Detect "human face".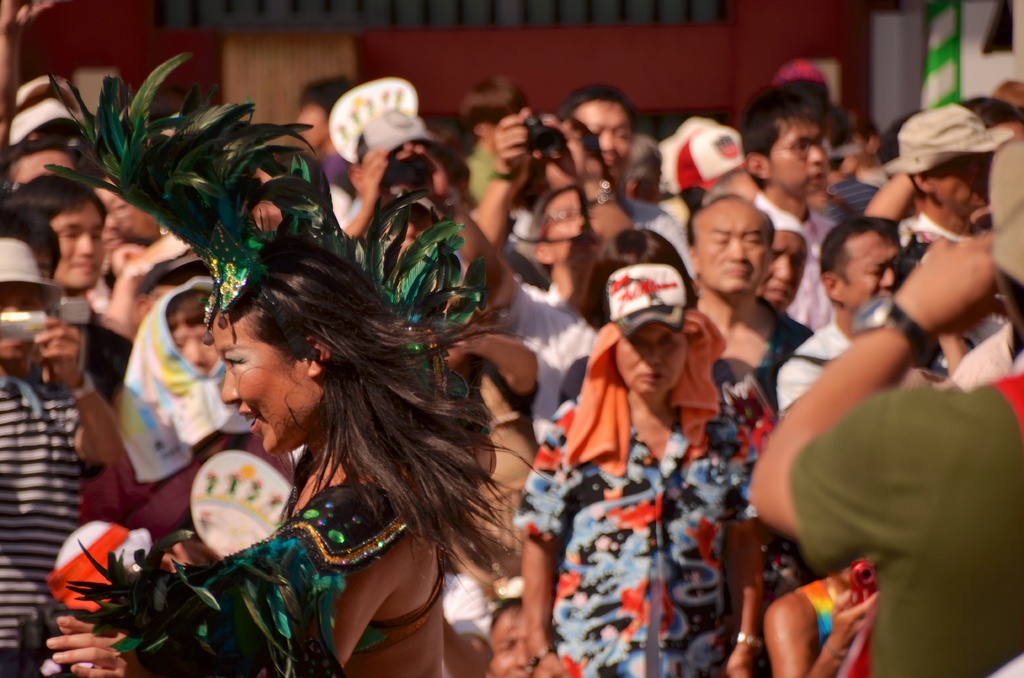
Detected at bbox(771, 231, 803, 310).
